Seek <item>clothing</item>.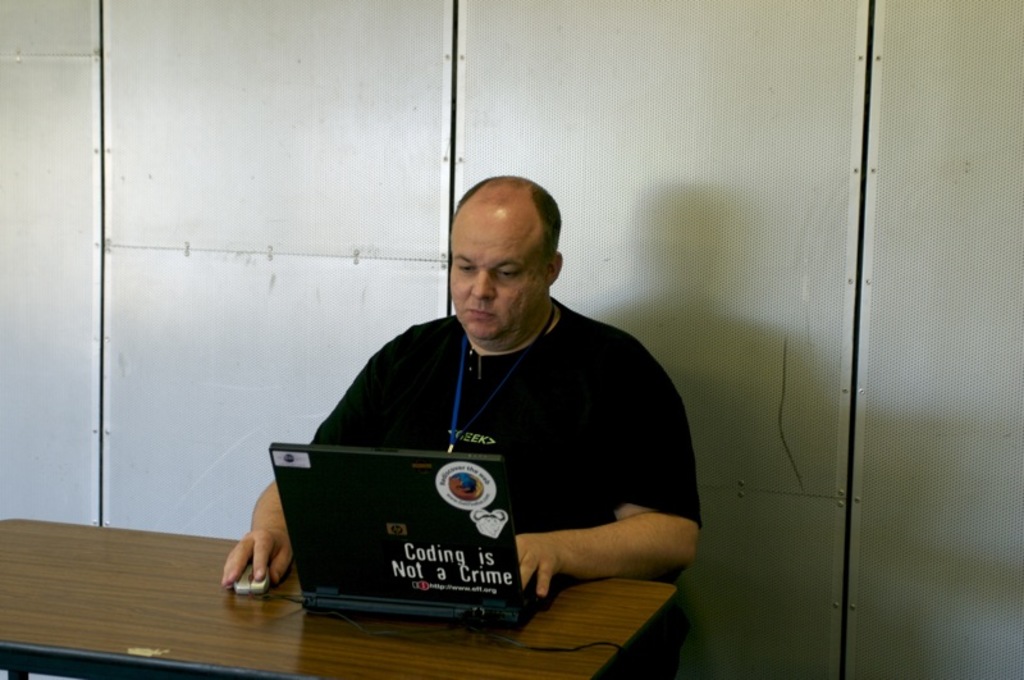
locate(300, 292, 718, 597).
